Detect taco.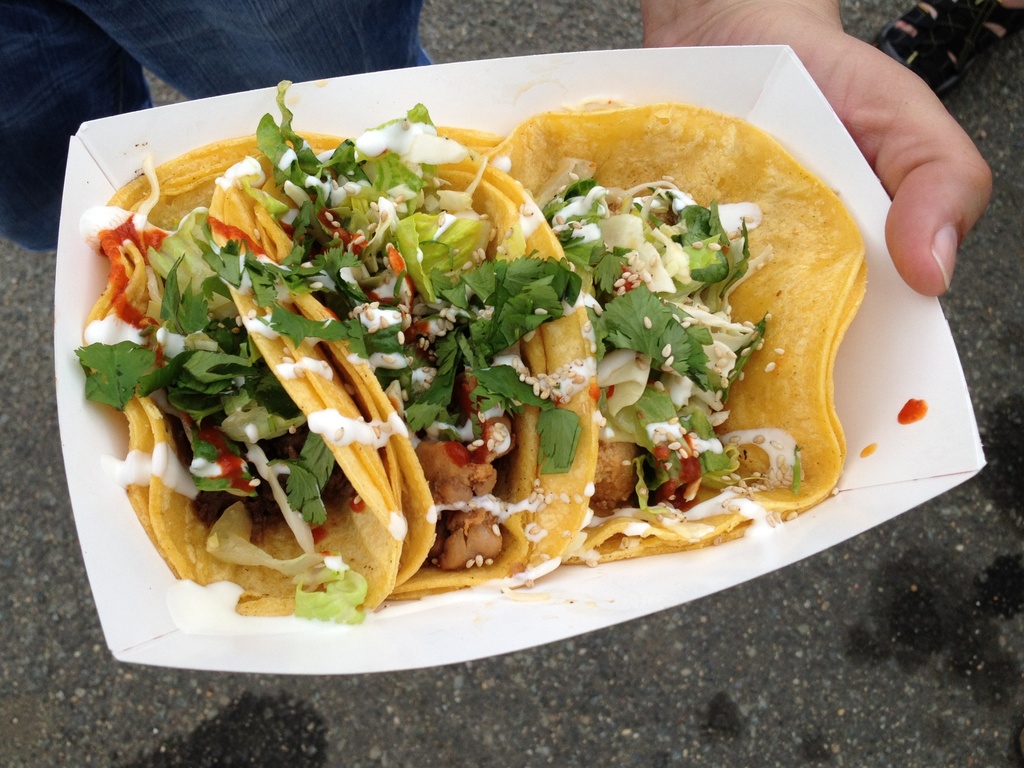
Detected at 284,162,618,605.
